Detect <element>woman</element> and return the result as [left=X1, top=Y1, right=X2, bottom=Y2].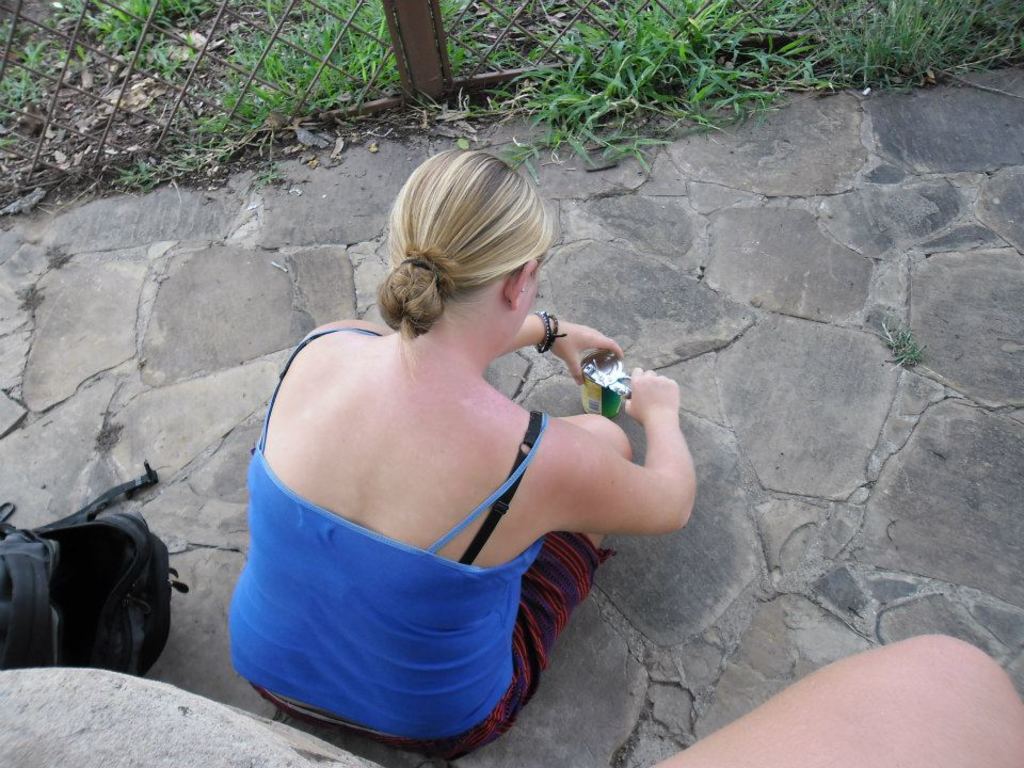
[left=218, top=87, right=681, bottom=767].
